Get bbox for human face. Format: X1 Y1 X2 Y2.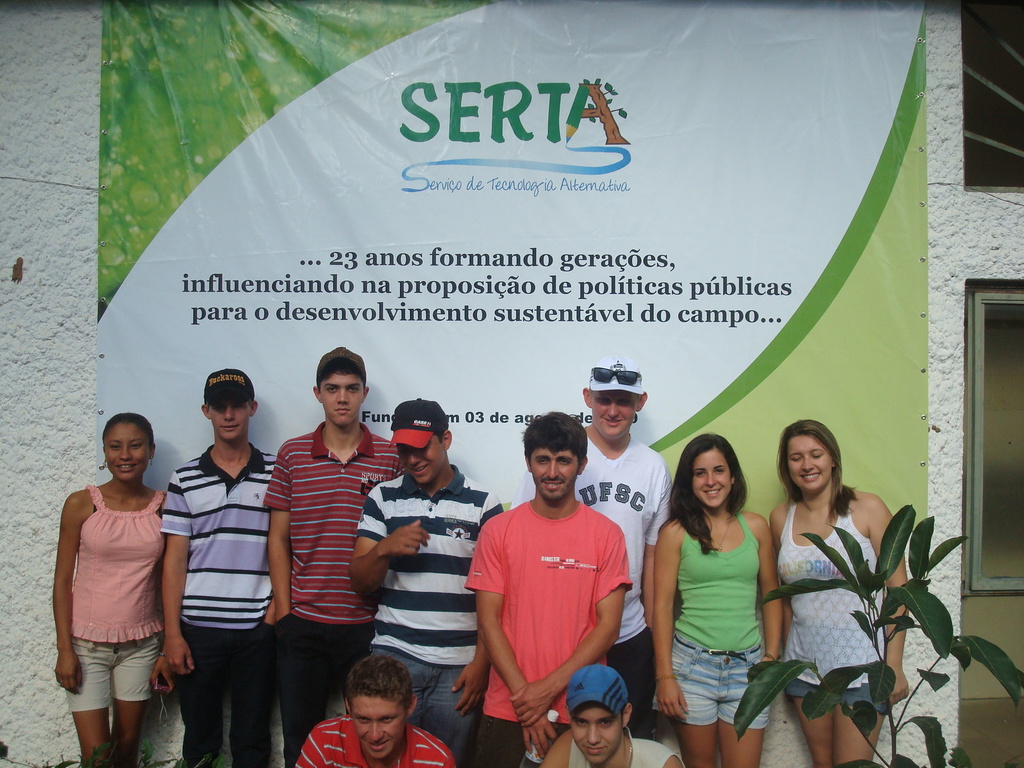
321 368 364 431.
